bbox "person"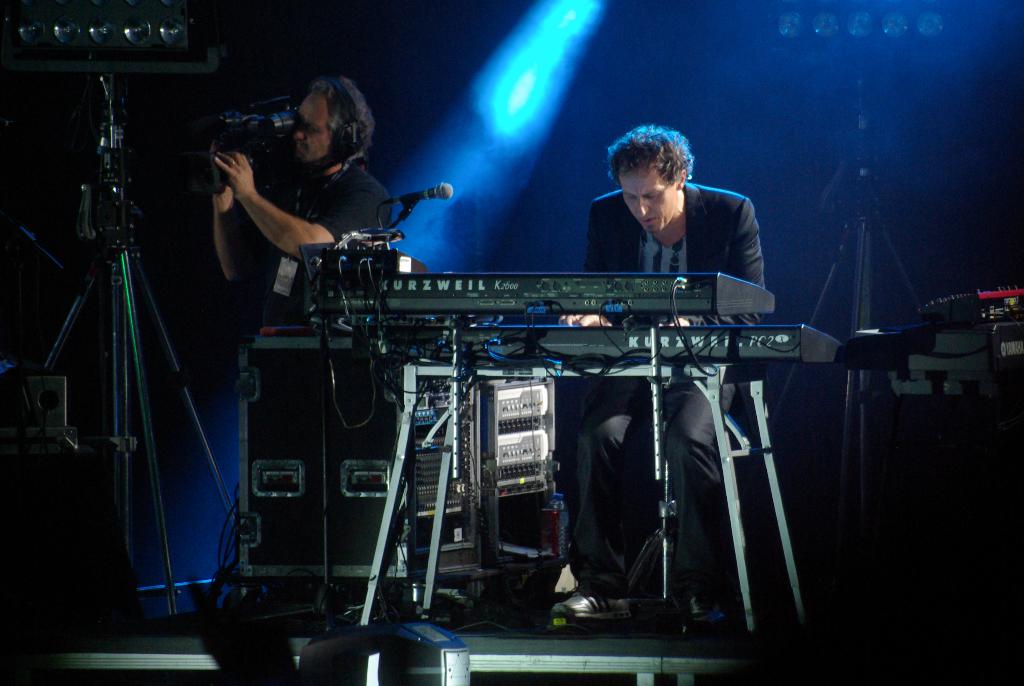
bbox=(533, 121, 768, 626)
